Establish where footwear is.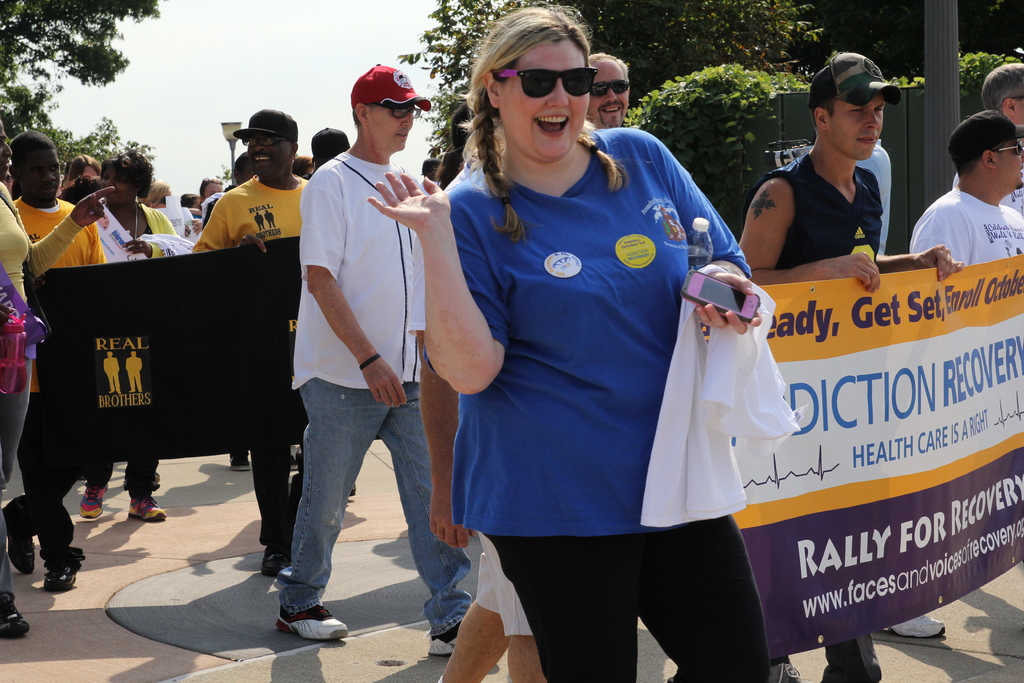
Established at <region>45, 563, 79, 593</region>.
